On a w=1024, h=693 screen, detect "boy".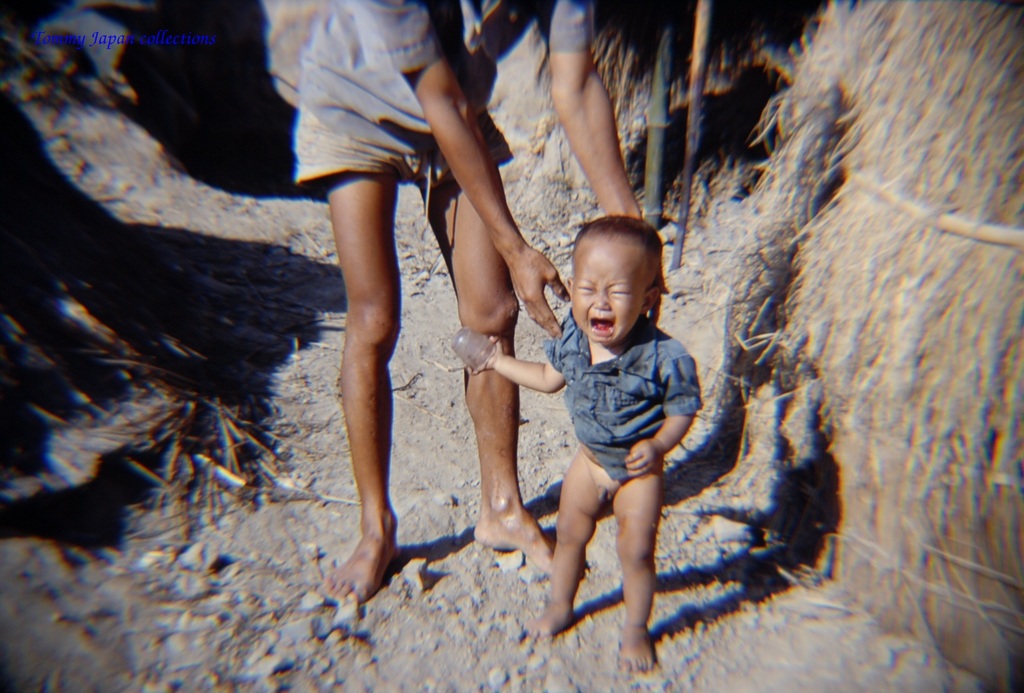
x1=470, y1=213, x2=703, y2=674.
